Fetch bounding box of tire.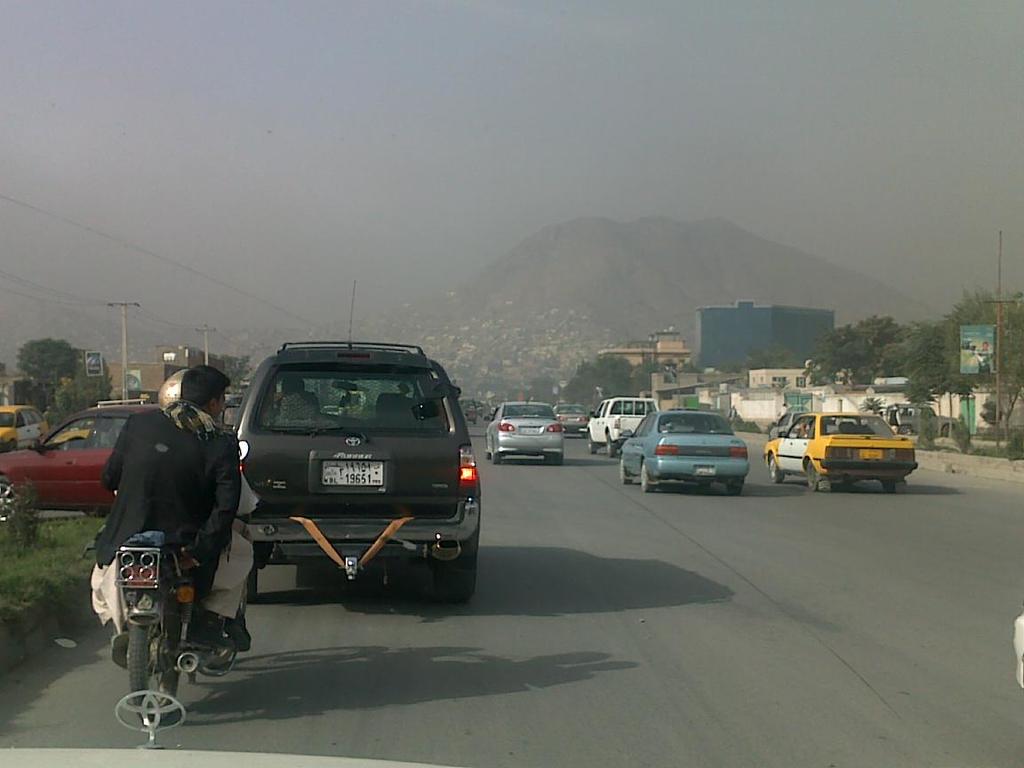
Bbox: crop(765, 455, 786, 483).
